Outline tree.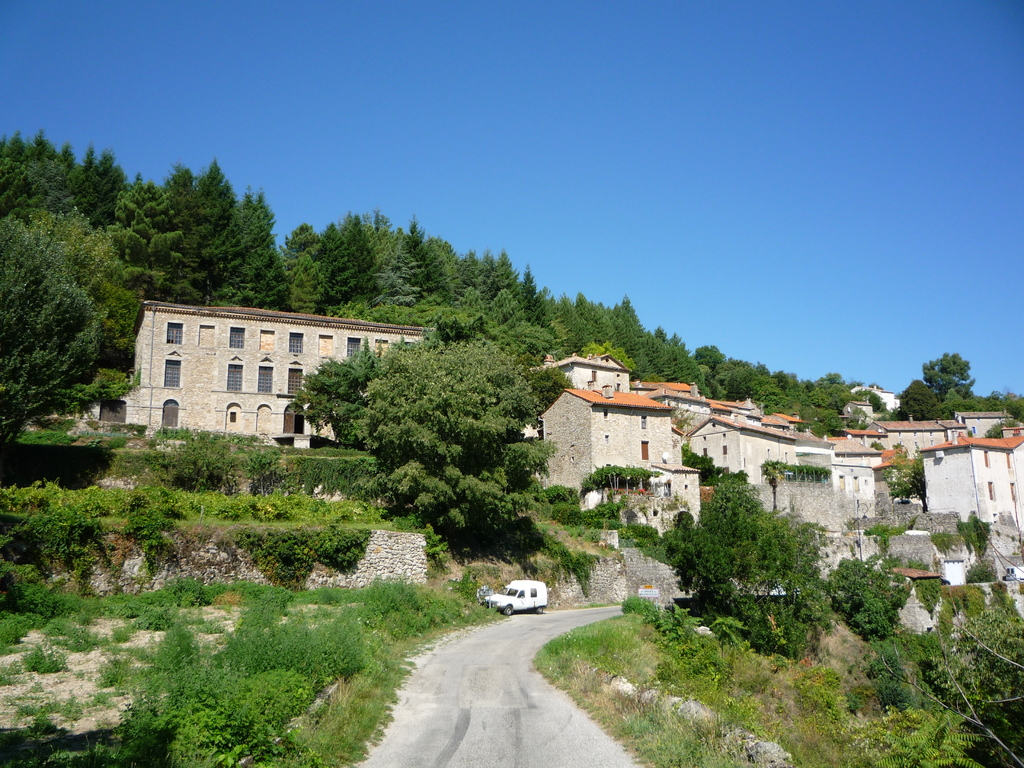
Outline: box(295, 306, 565, 548).
